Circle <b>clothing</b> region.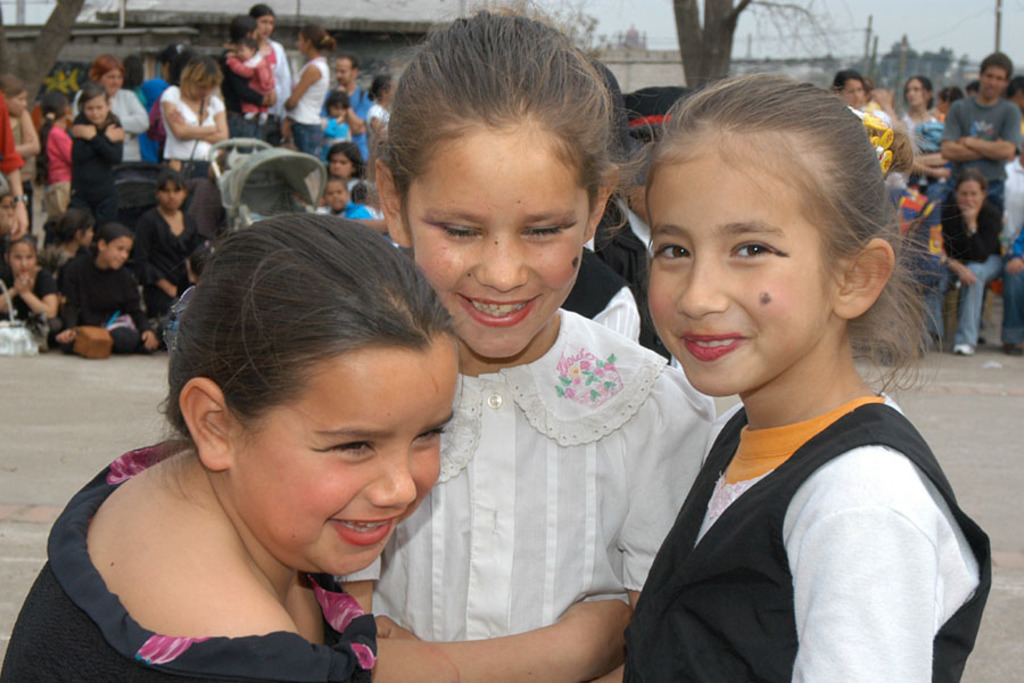
Region: 335 306 721 645.
